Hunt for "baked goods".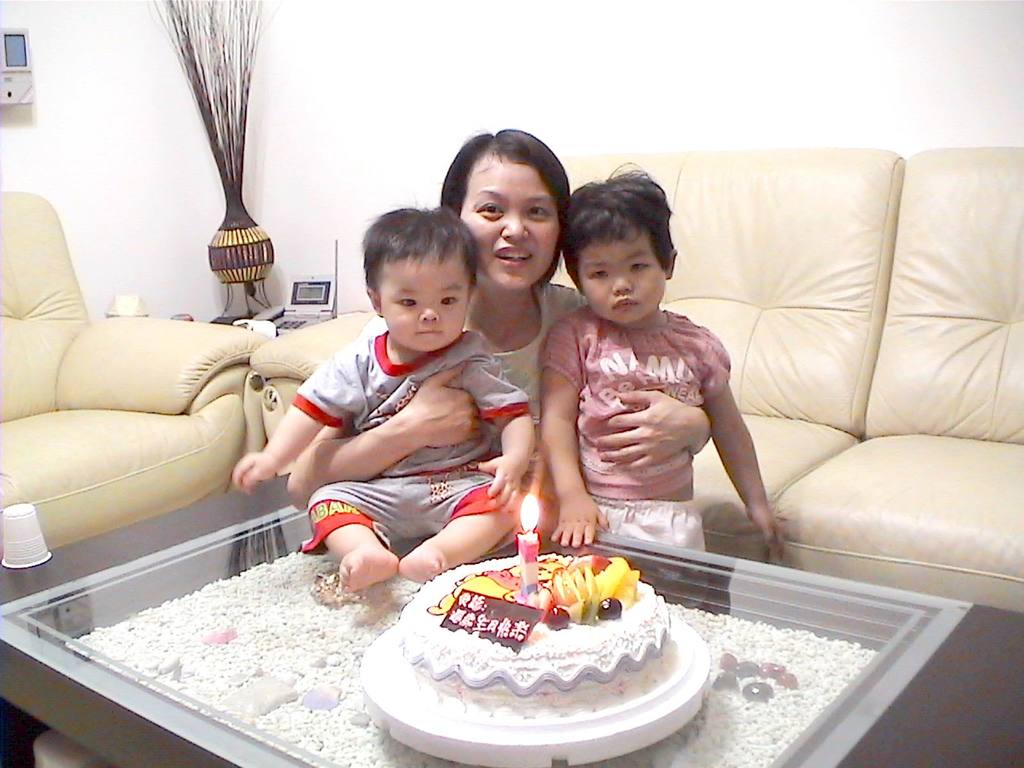
Hunted down at region(412, 552, 679, 720).
